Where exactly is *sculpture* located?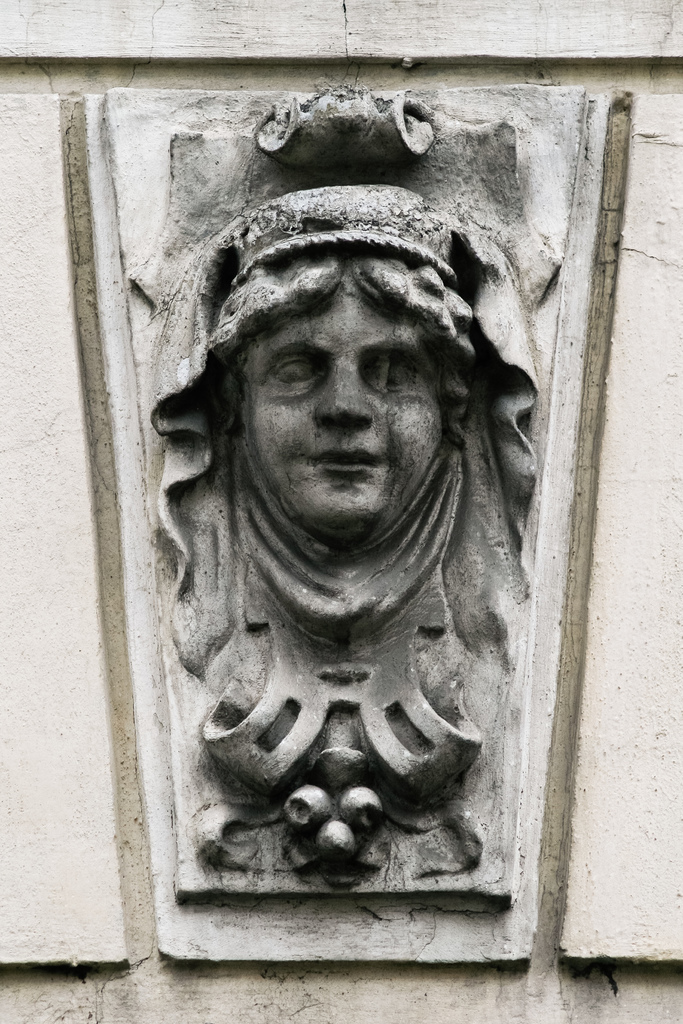
Its bounding box is pyautogui.locateOnScreen(156, 88, 534, 959).
